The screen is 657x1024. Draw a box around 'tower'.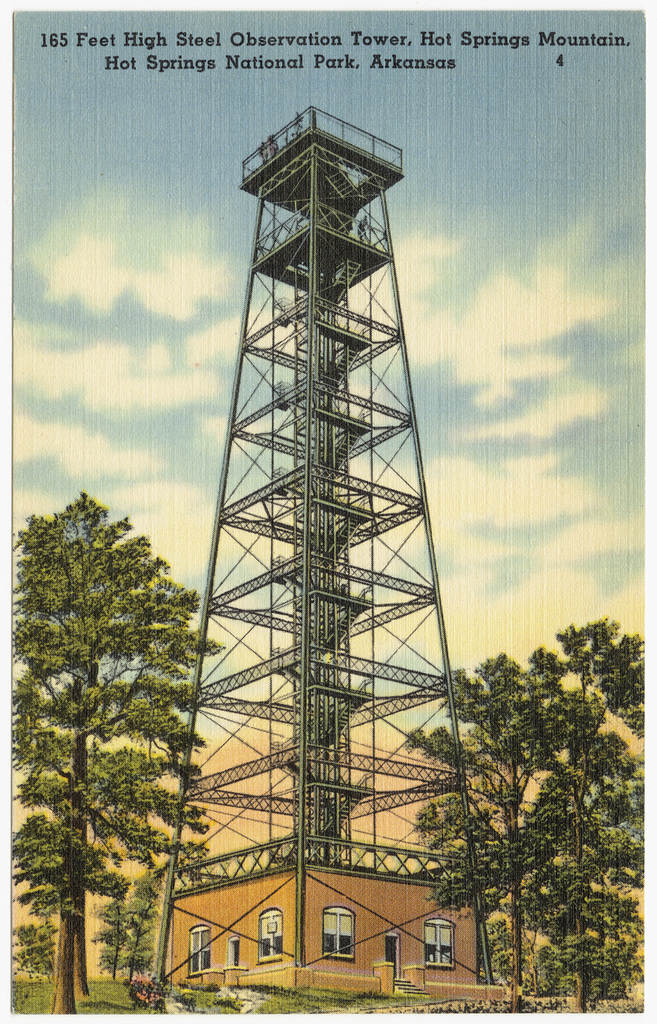
<region>145, 98, 522, 1006</region>.
